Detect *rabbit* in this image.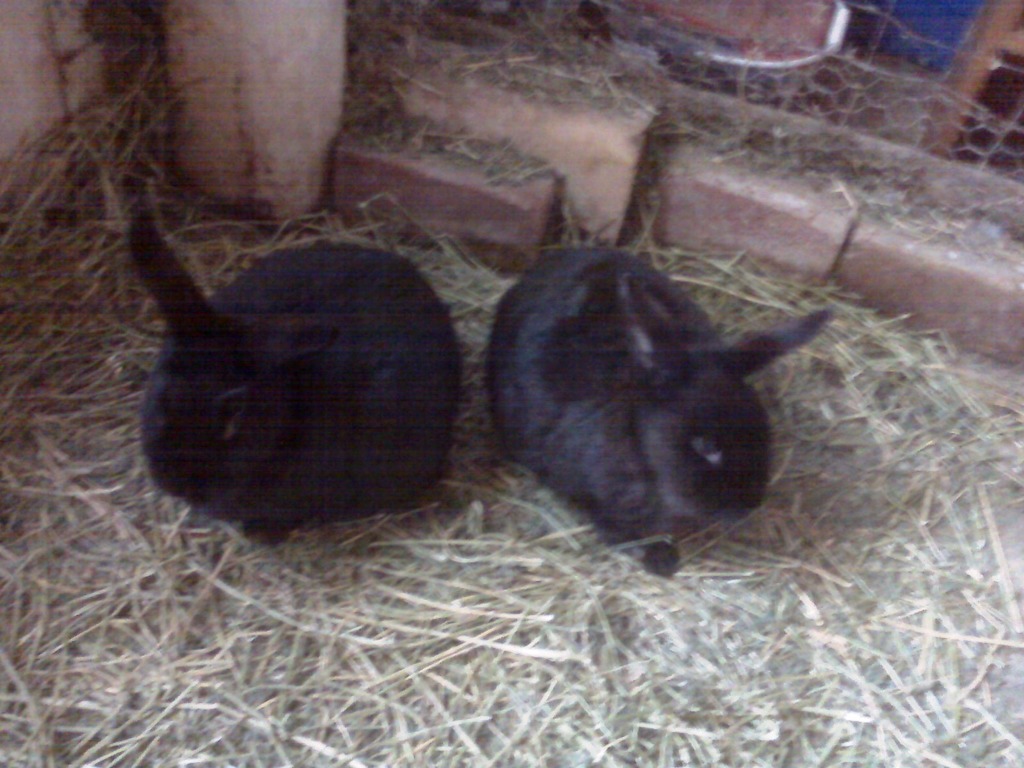
Detection: left=119, top=202, right=479, bottom=550.
